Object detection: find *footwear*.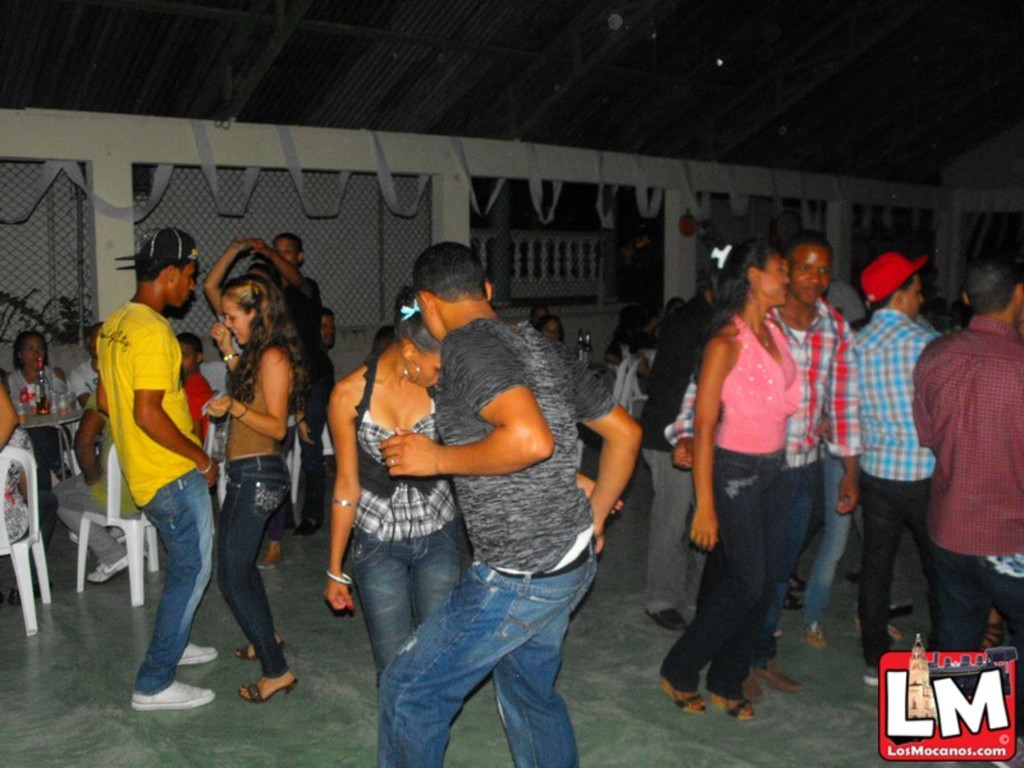
(742,668,760,699).
